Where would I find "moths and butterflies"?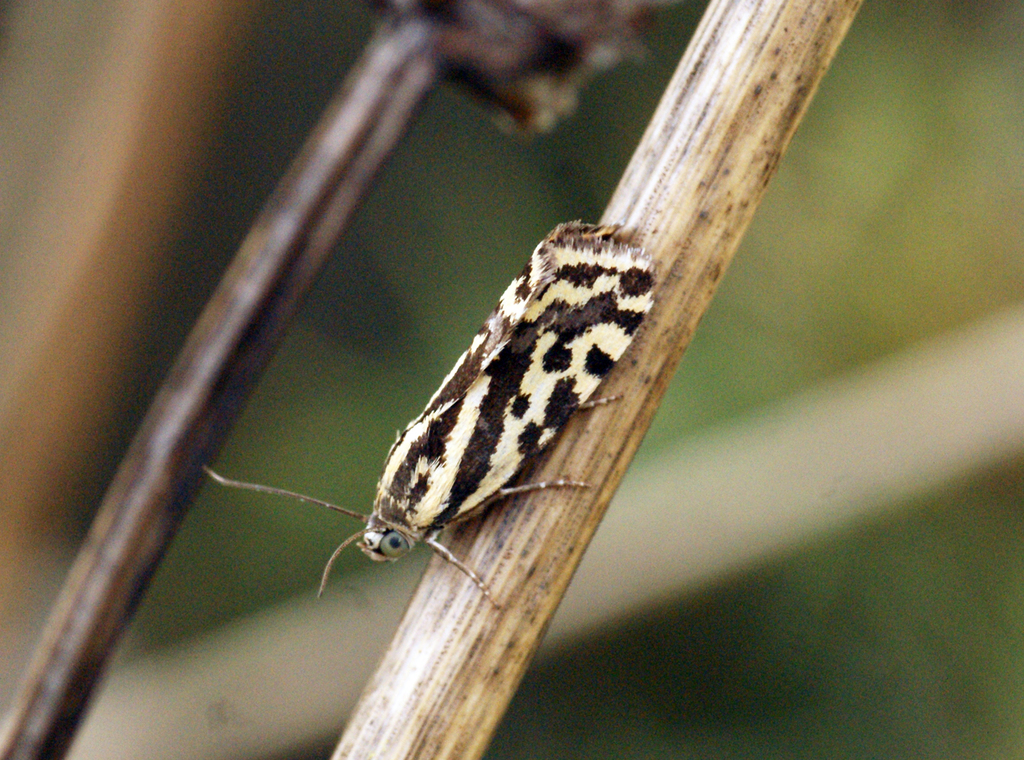
At {"x1": 195, "y1": 217, "x2": 670, "y2": 614}.
